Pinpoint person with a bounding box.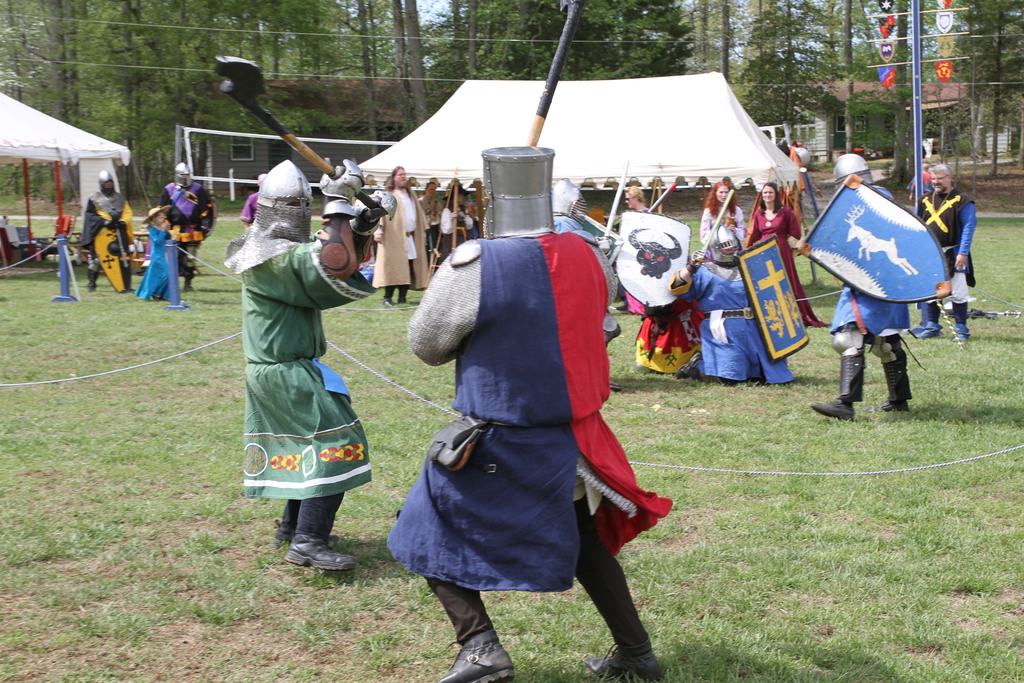
left=700, top=178, right=746, bottom=261.
